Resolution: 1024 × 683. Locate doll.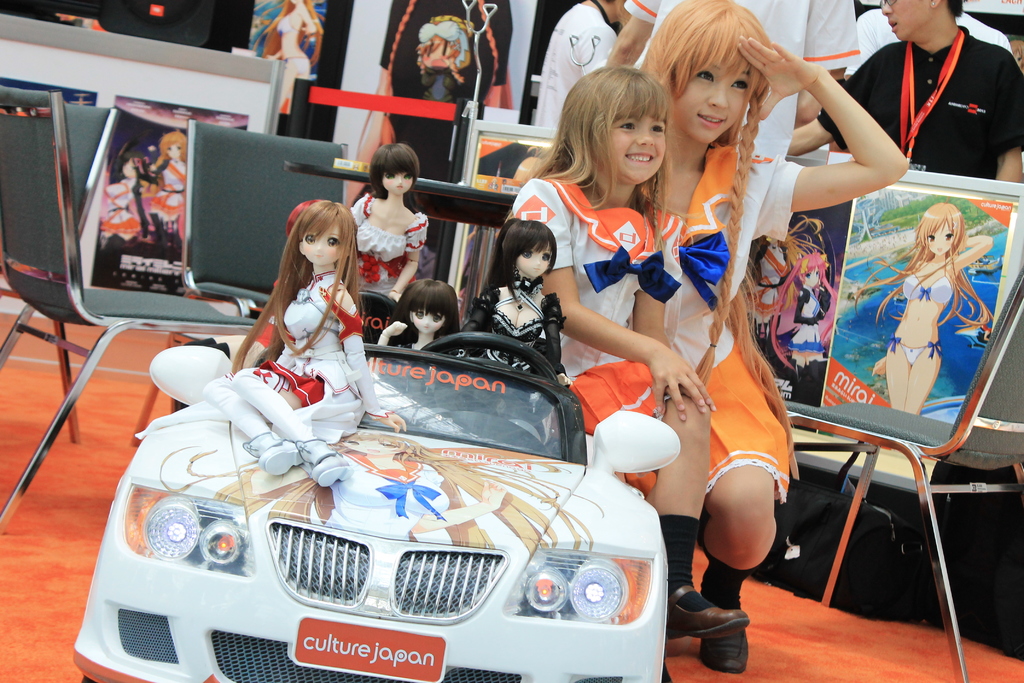
(138, 130, 205, 247).
